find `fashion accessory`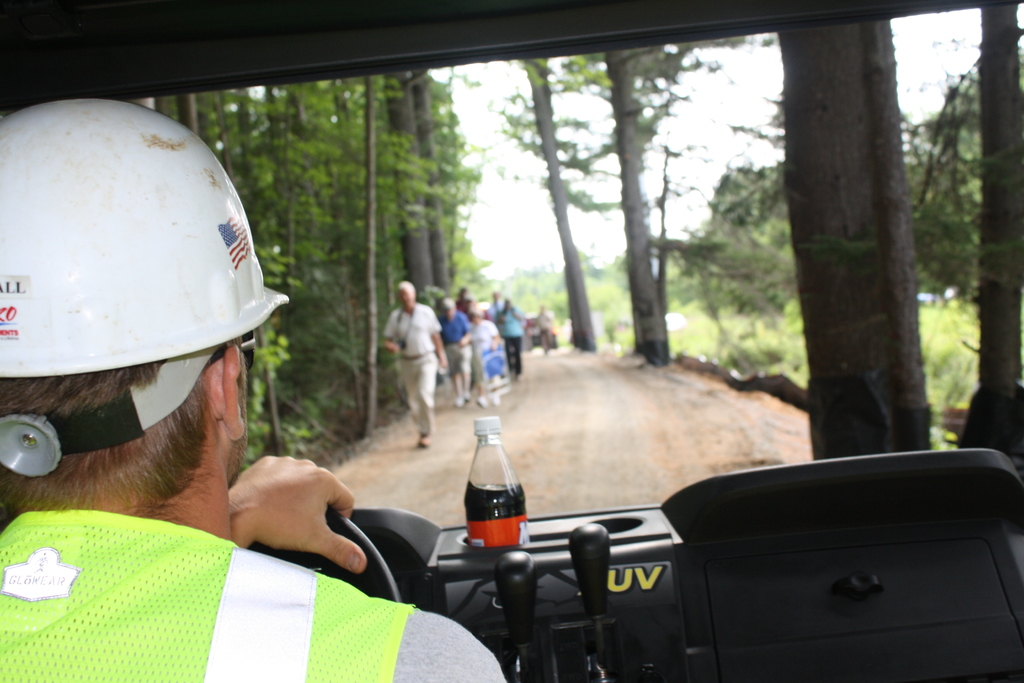
461 393 468 404
